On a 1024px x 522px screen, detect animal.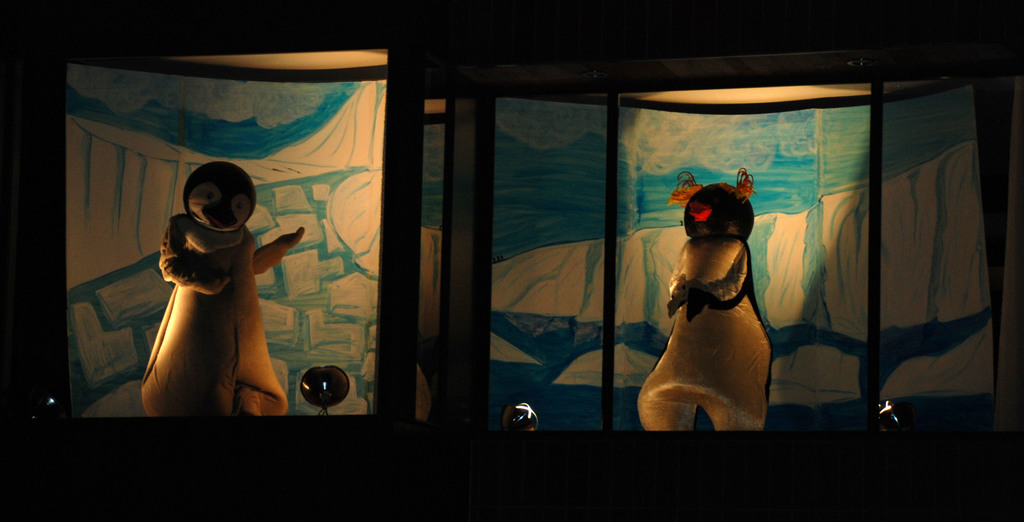
<region>634, 176, 775, 439</region>.
